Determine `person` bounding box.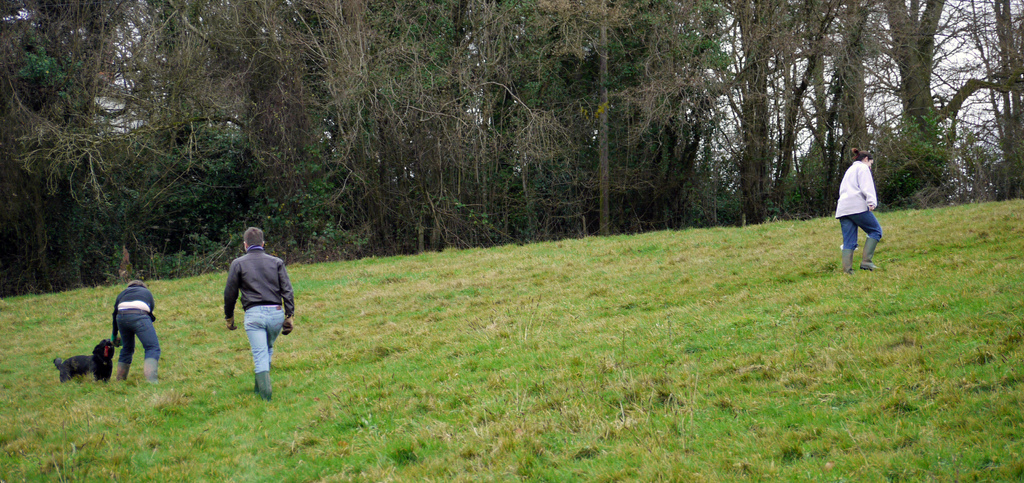
Determined: (left=109, top=281, right=164, bottom=382).
